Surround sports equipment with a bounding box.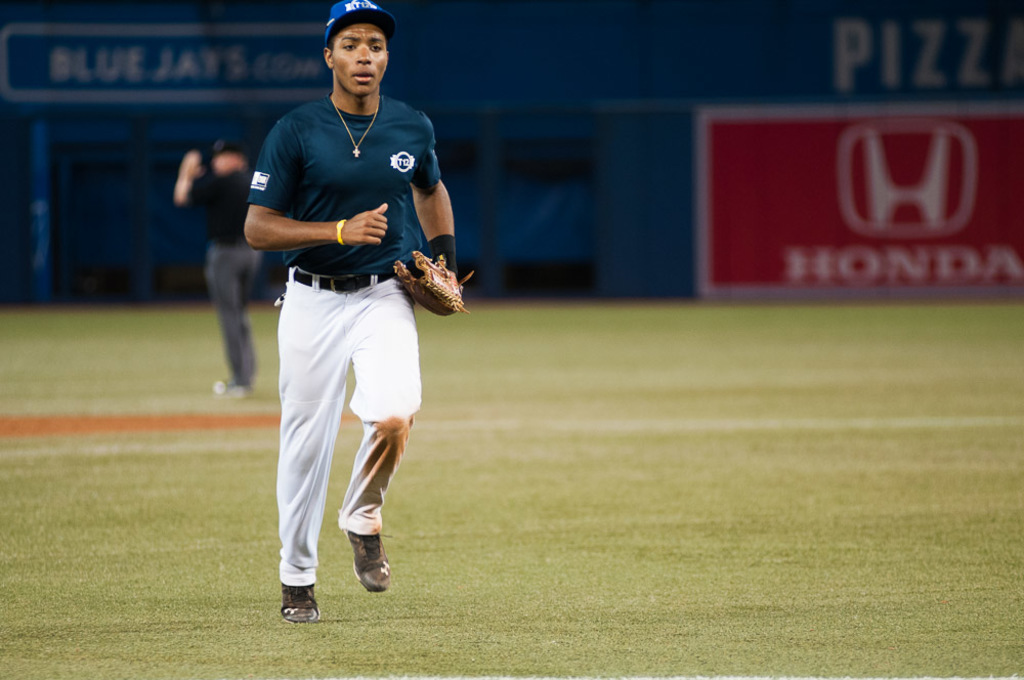
bbox=(388, 248, 476, 317).
